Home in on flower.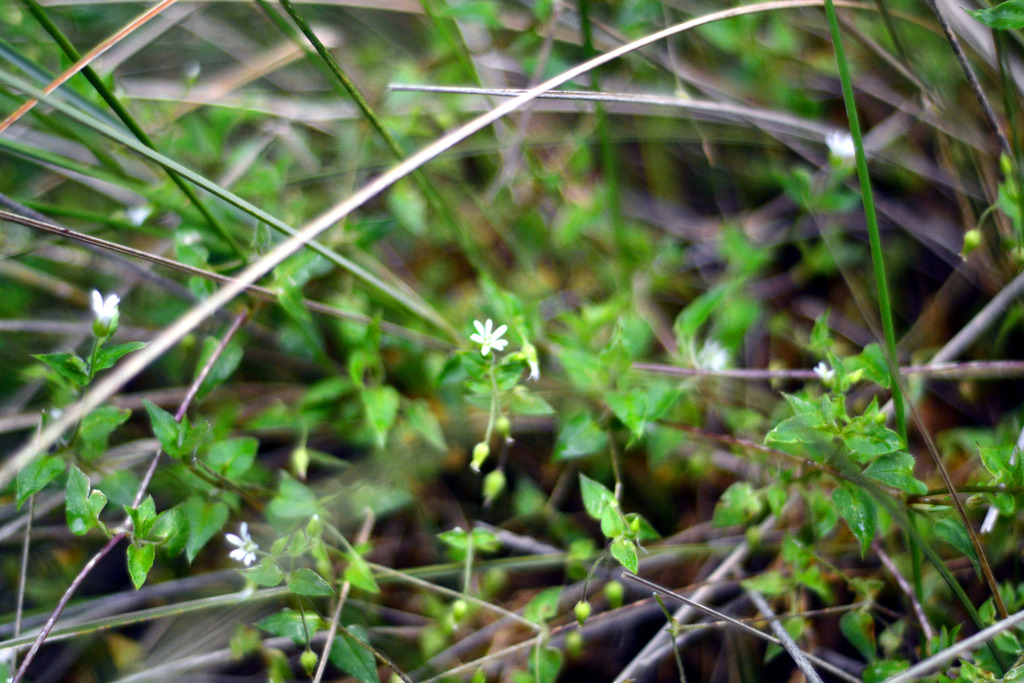
Homed in at Rect(89, 290, 120, 341).
